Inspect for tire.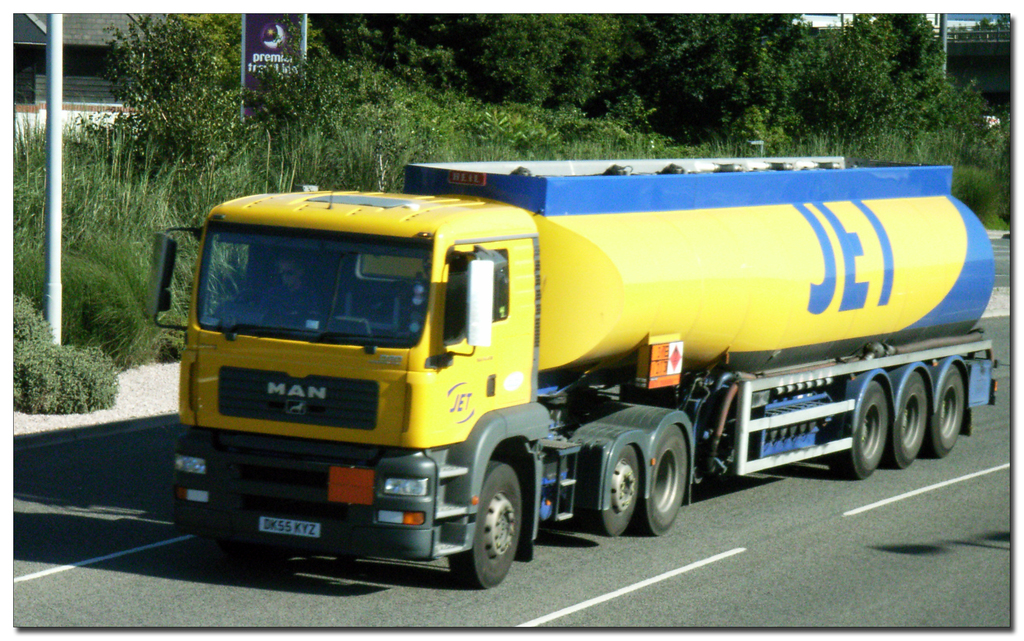
Inspection: box=[447, 457, 529, 593].
